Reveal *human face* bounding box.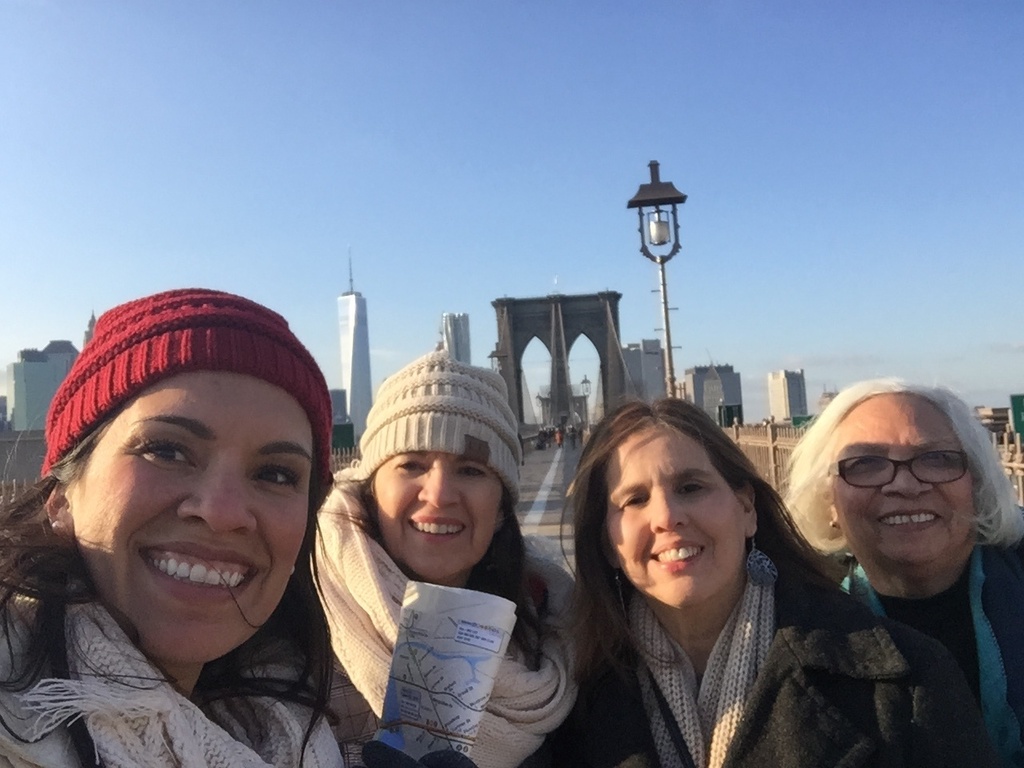
Revealed: <box>63,368,307,666</box>.
